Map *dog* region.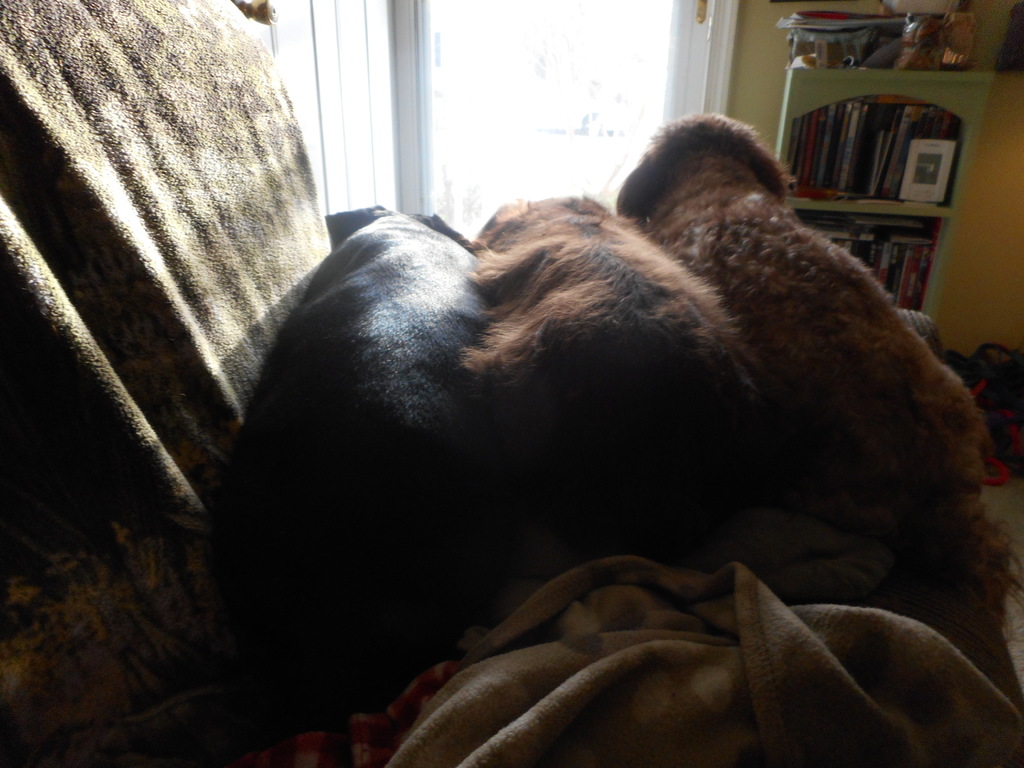
Mapped to 460 193 765 563.
